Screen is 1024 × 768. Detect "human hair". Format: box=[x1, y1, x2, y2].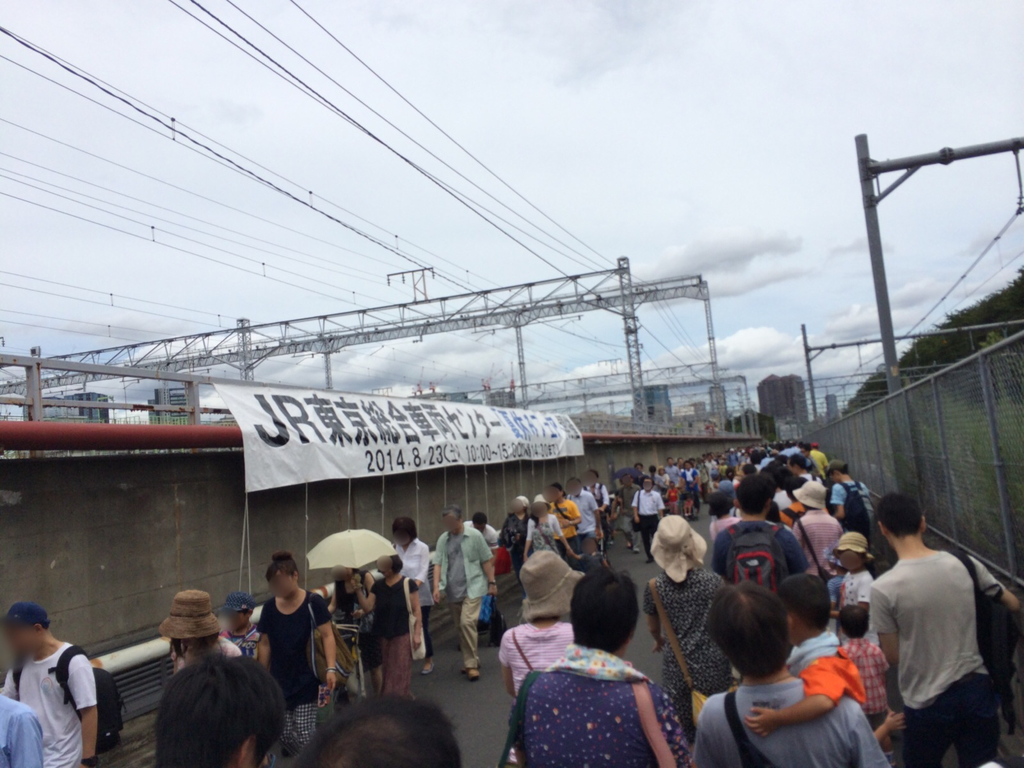
box=[840, 602, 868, 637].
